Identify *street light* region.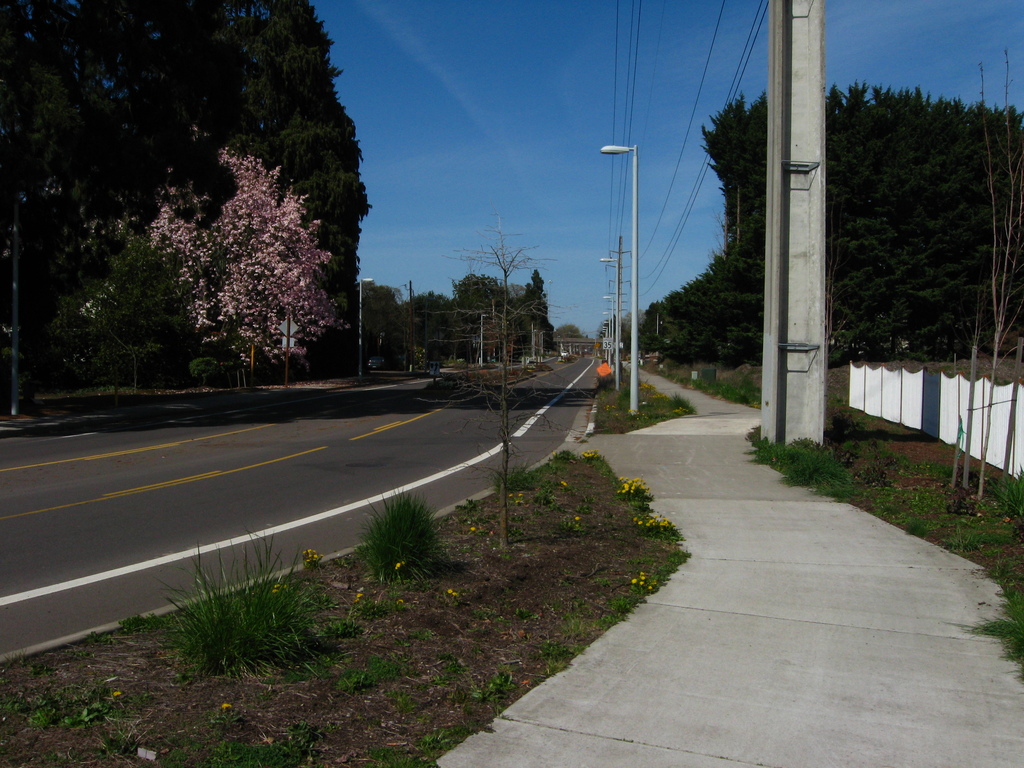
Region: left=603, top=295, right=614, bottom=371.
